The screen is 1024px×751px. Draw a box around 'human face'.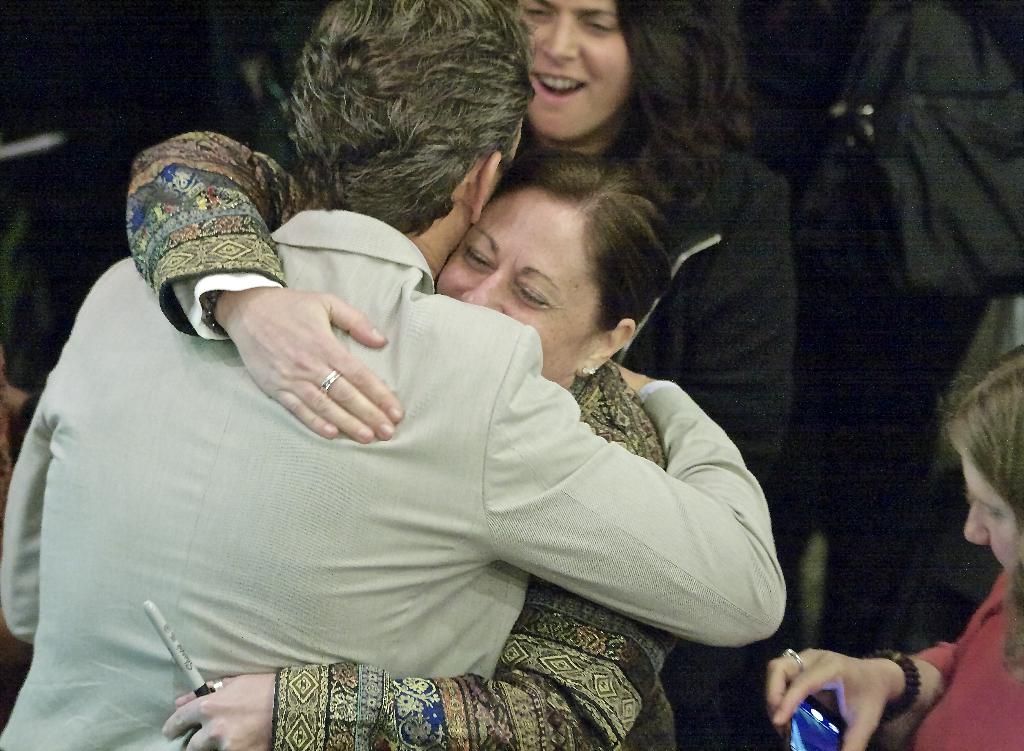
(954,452,1023,583).
